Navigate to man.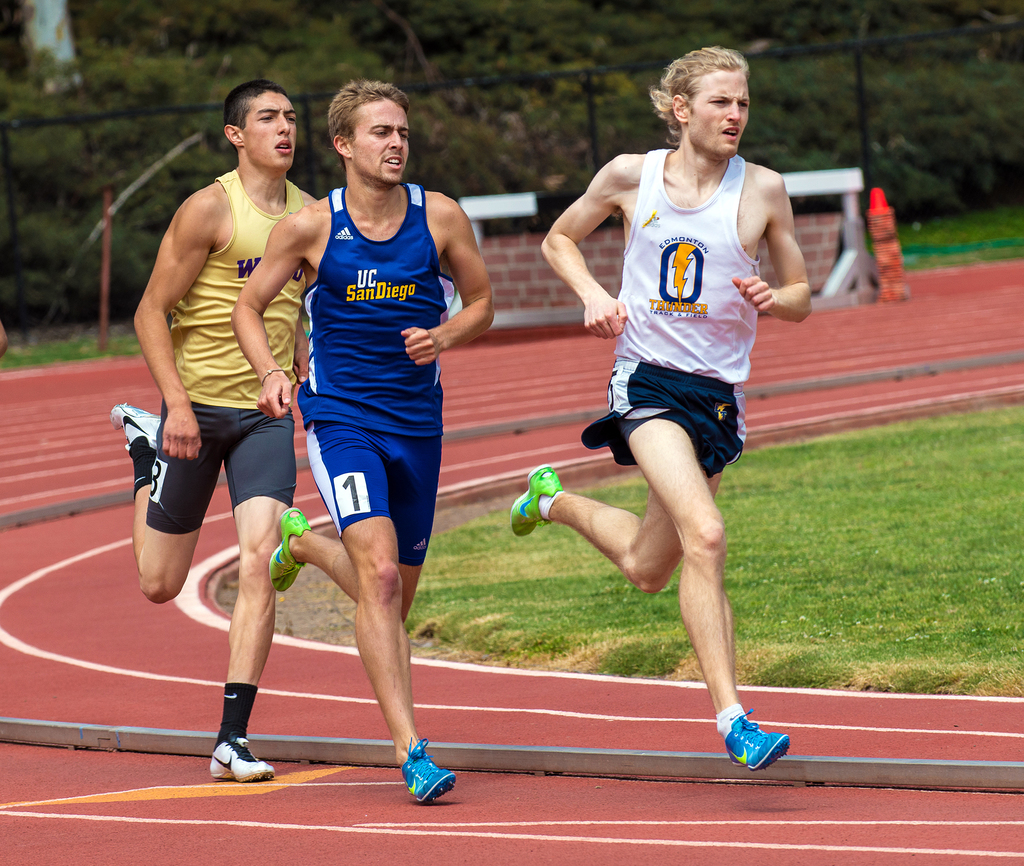
Navigation target: {"x1": 99, "y1": 84, "x2": 332, "y2": 784}.
